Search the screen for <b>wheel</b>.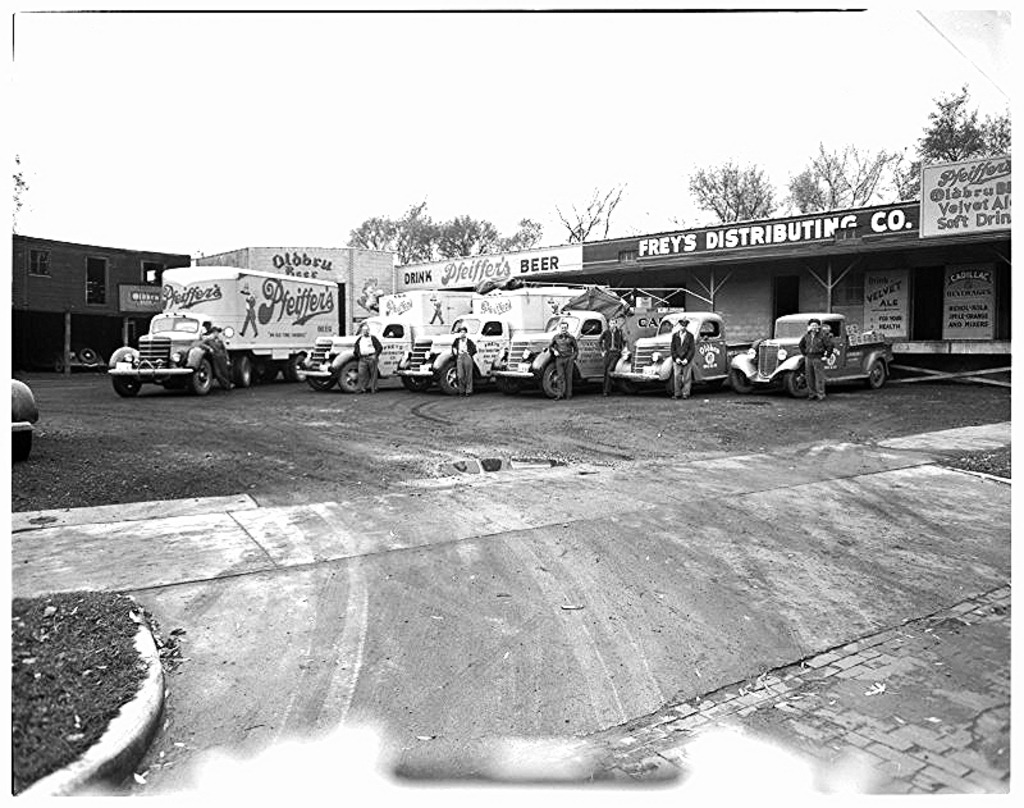
Found at [x1=783, y1=366, x2=808, y2=400].
